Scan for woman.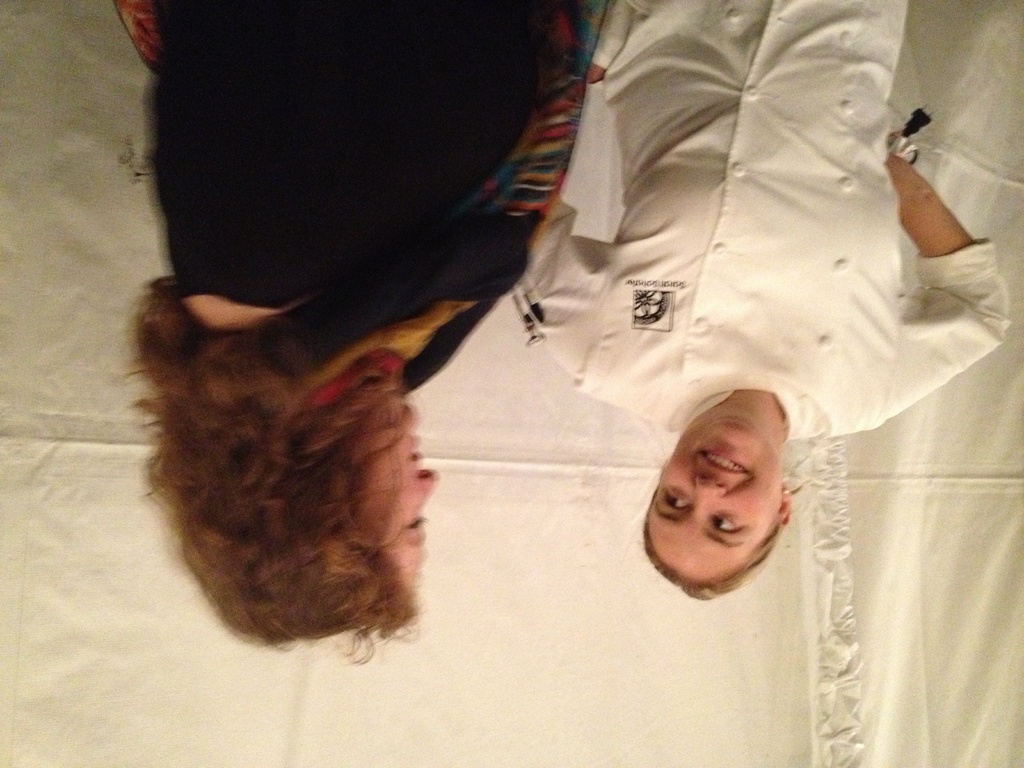
Scan result: Rect(109, 0, 607, 668).
